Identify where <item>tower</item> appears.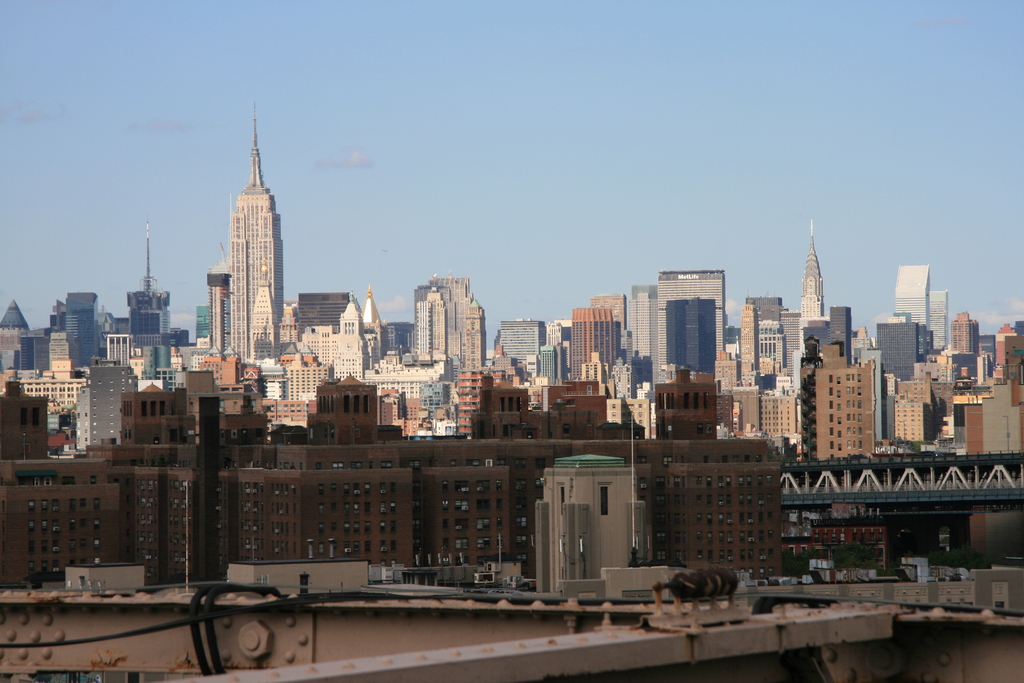
Appears at detection(541, 461, 660, 583).
